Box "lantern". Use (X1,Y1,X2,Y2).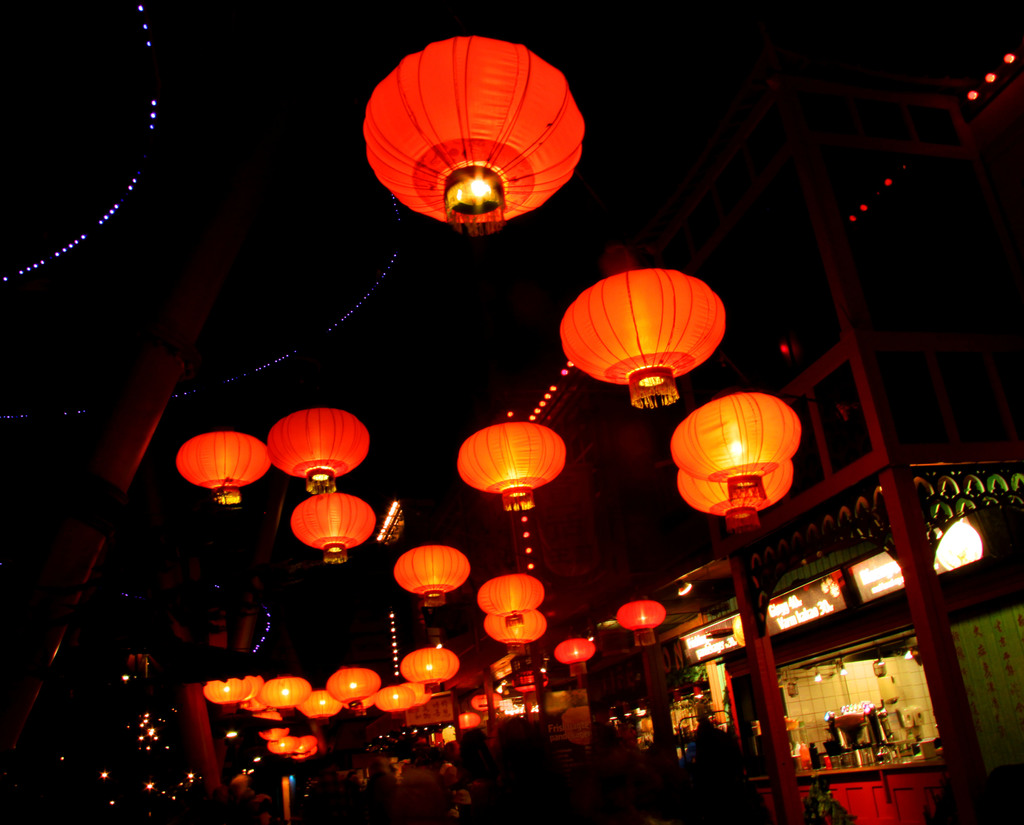
(484,614,545,653).
